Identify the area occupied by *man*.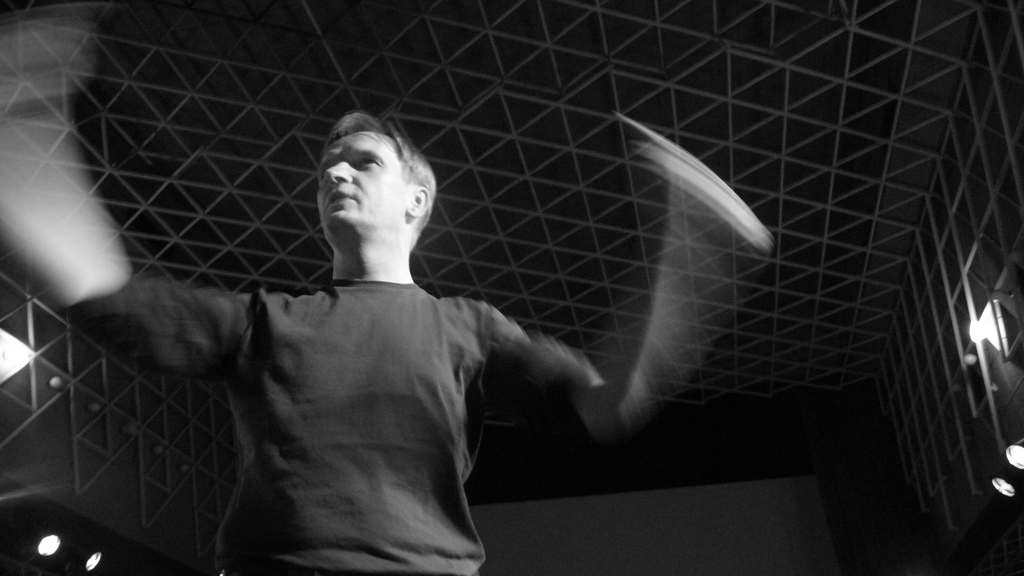
Area: l=0, t=31, r=773, b=575.
